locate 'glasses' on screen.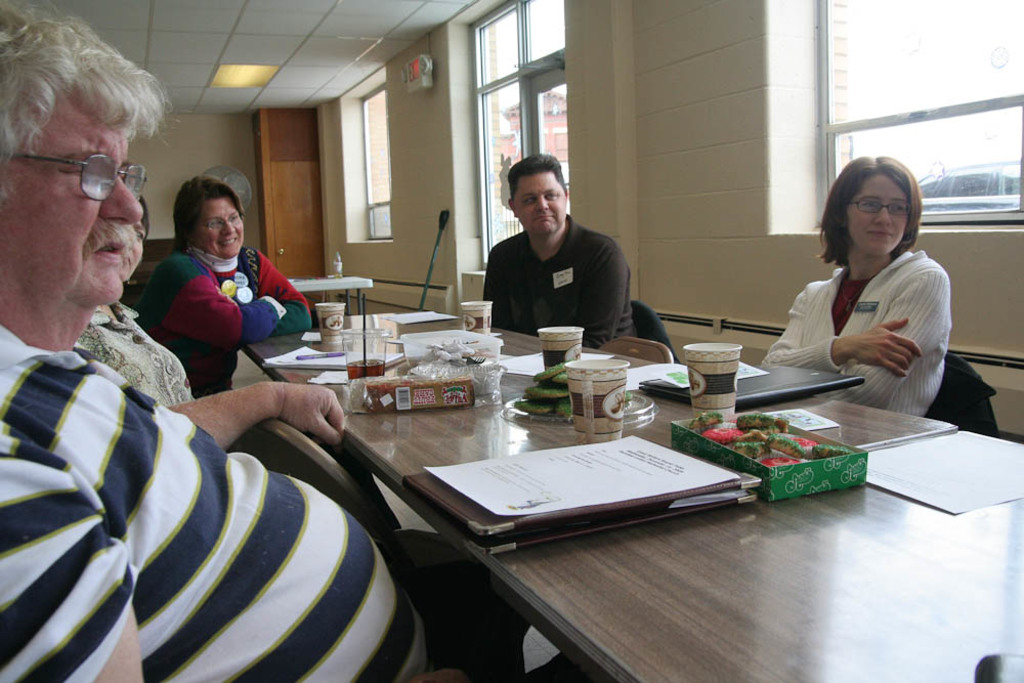
On screen at bbox(15, 137, 144, 196).
